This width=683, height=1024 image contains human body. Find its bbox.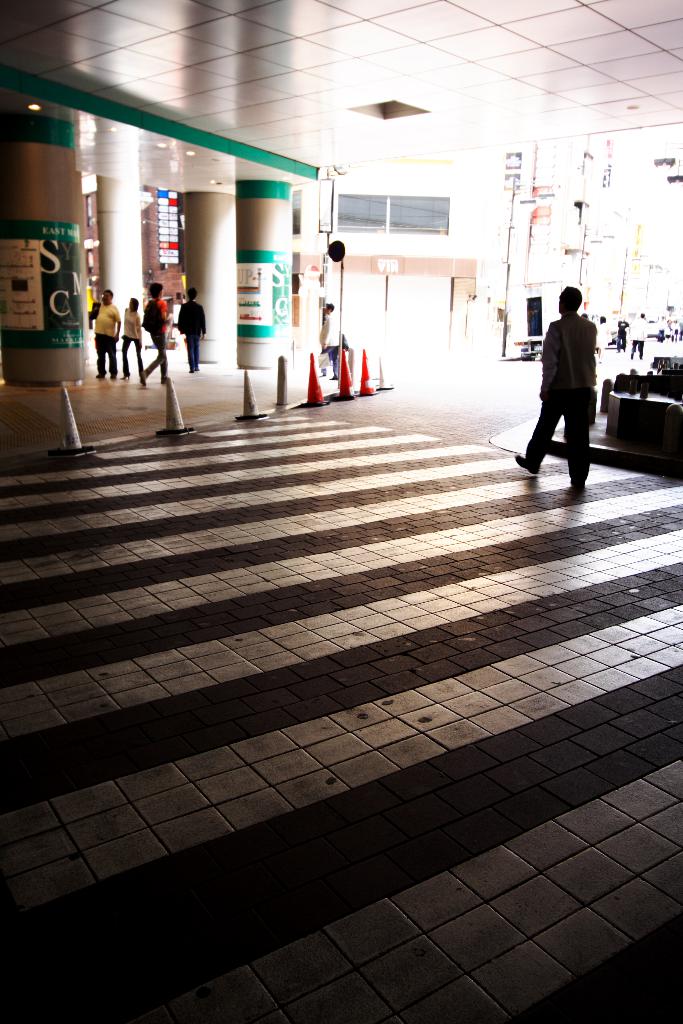
region(120, 295, 147, 389).
